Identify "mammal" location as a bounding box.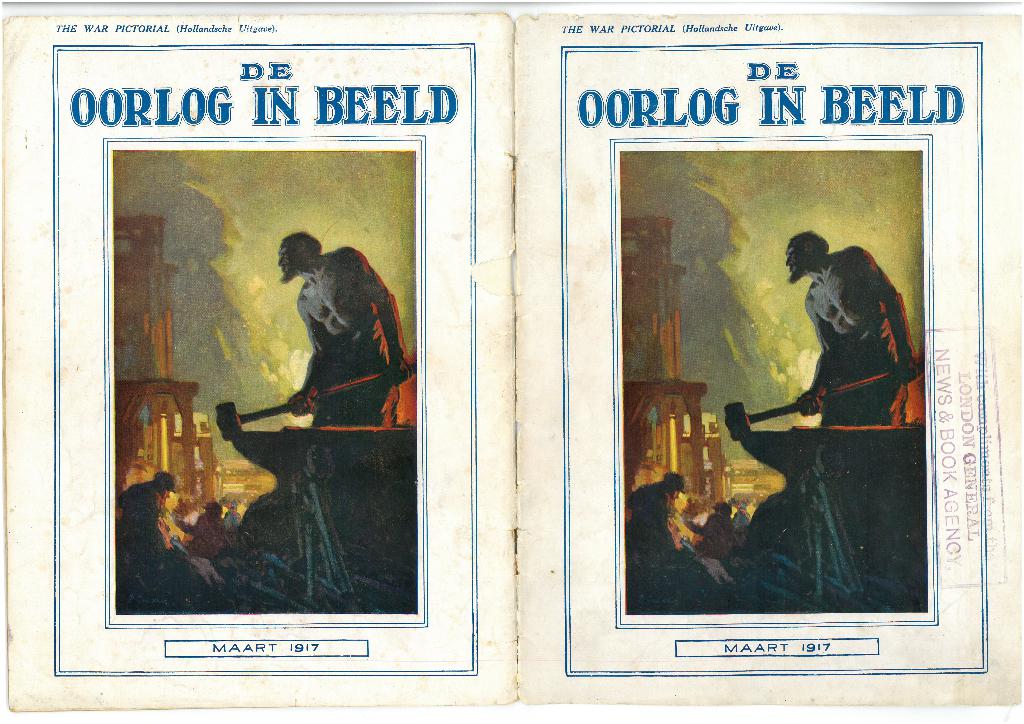
<bbox>174, 503, 225, 549</bbox>.
